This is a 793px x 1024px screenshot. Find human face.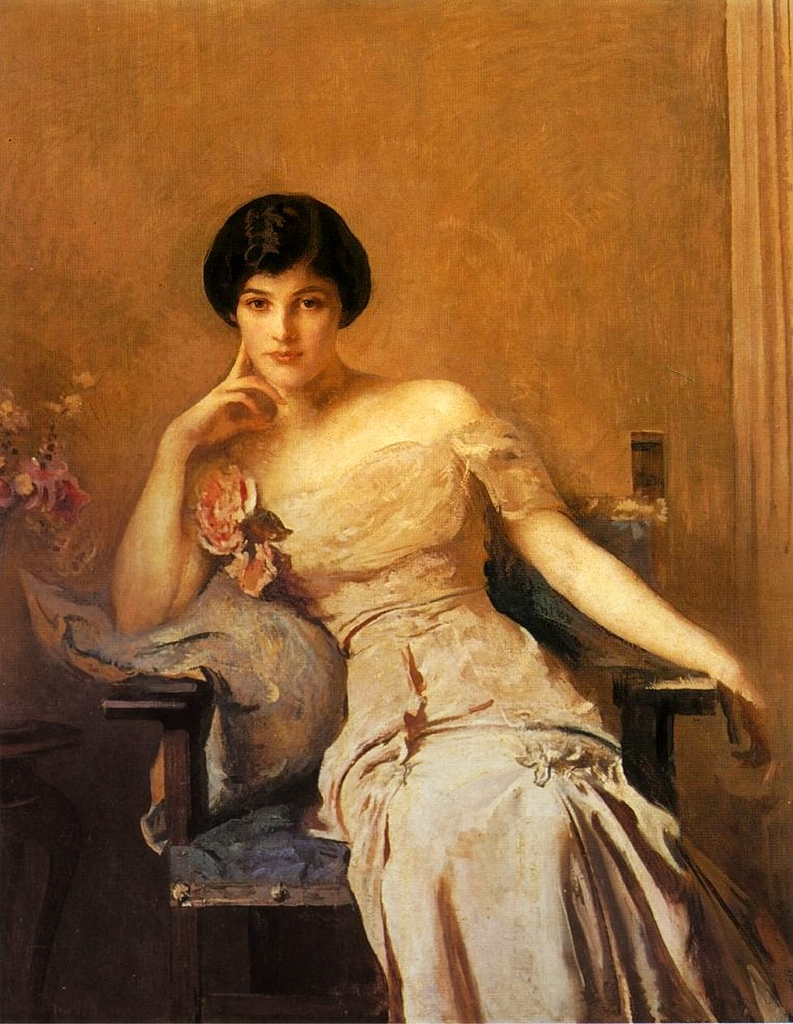
Bounding box: detection(242, 255, 339, 392).
